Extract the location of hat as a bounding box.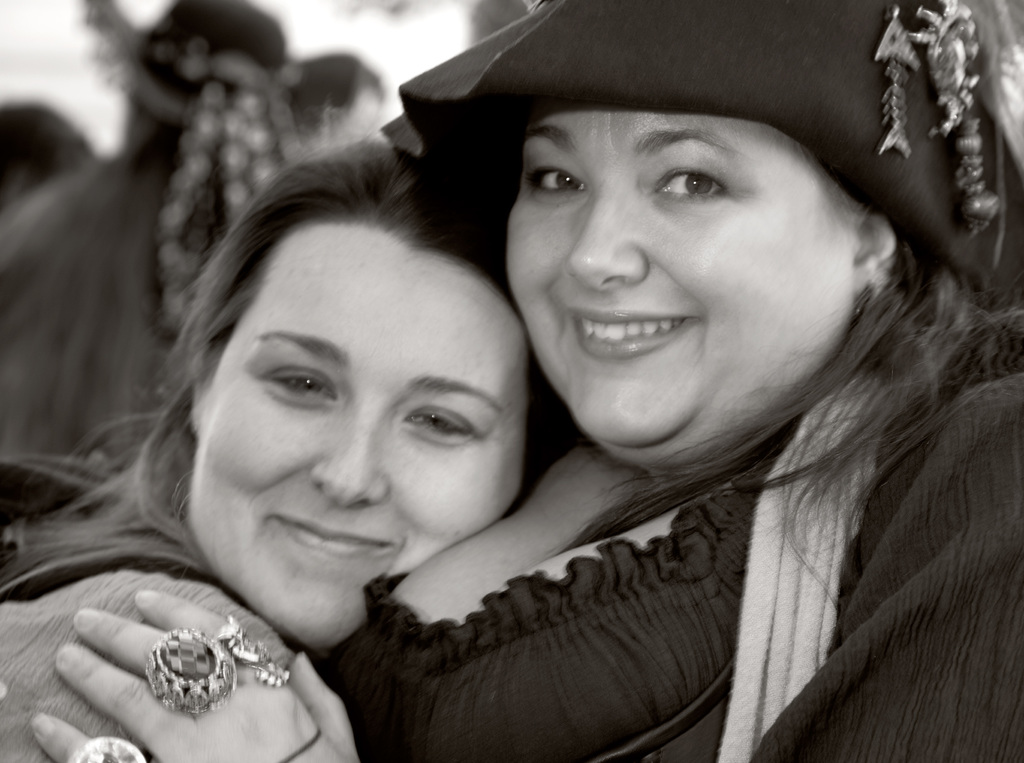
[381,0,1023,293].
